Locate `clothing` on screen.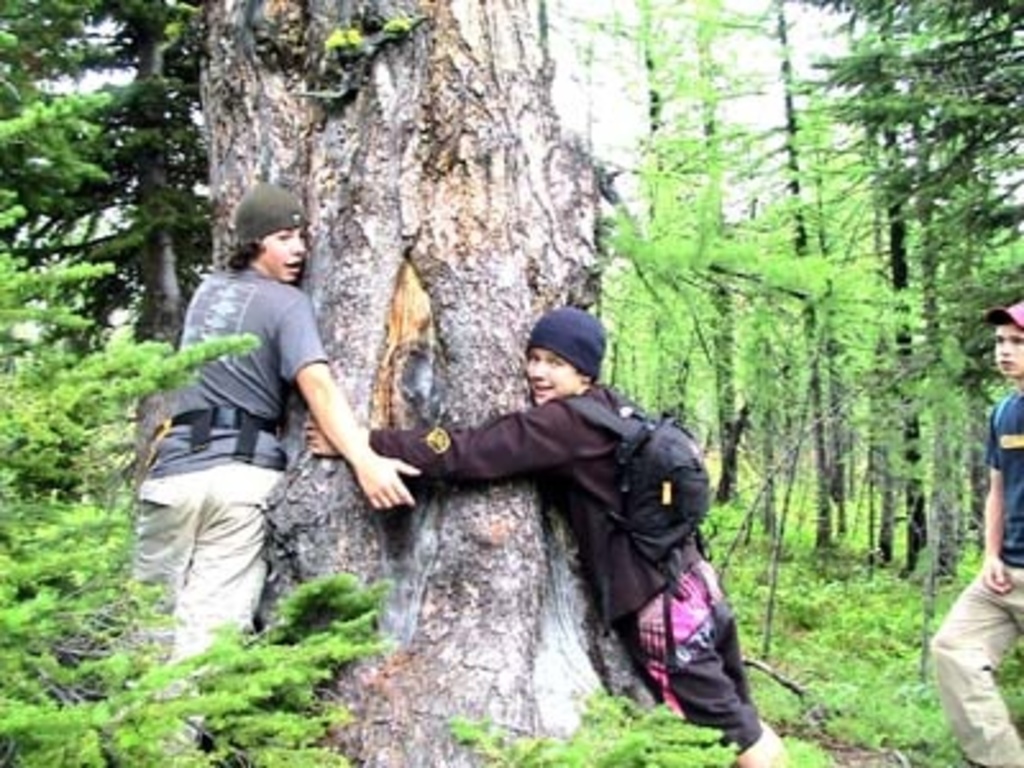
On screen at 366/320/732/727.
